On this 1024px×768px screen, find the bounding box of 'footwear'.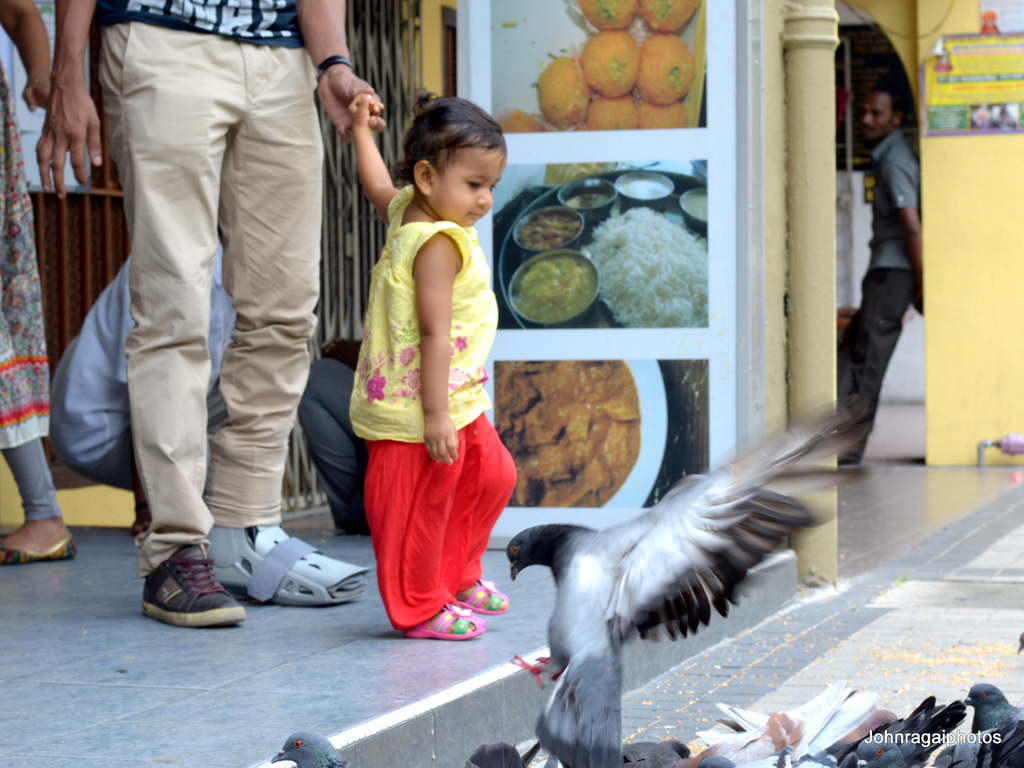
Bounding box: [0, 519, 81, 569].
